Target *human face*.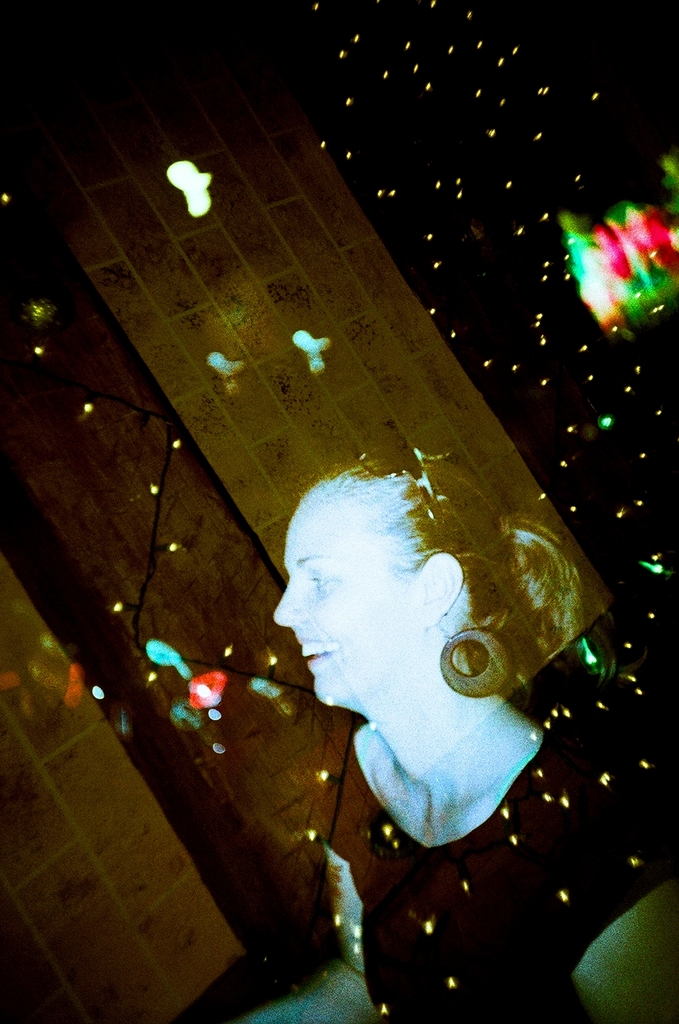
Target region: bbox=[265, 484, 429, 739].
